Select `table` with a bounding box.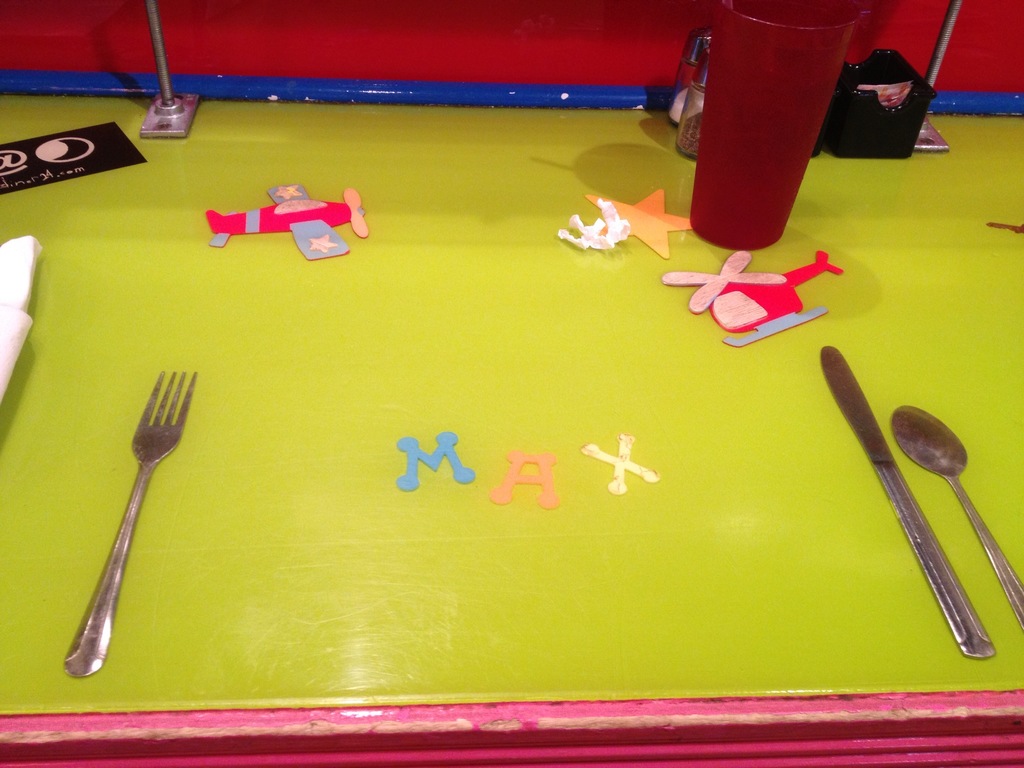
locate(0, 0, 1013, 756).
